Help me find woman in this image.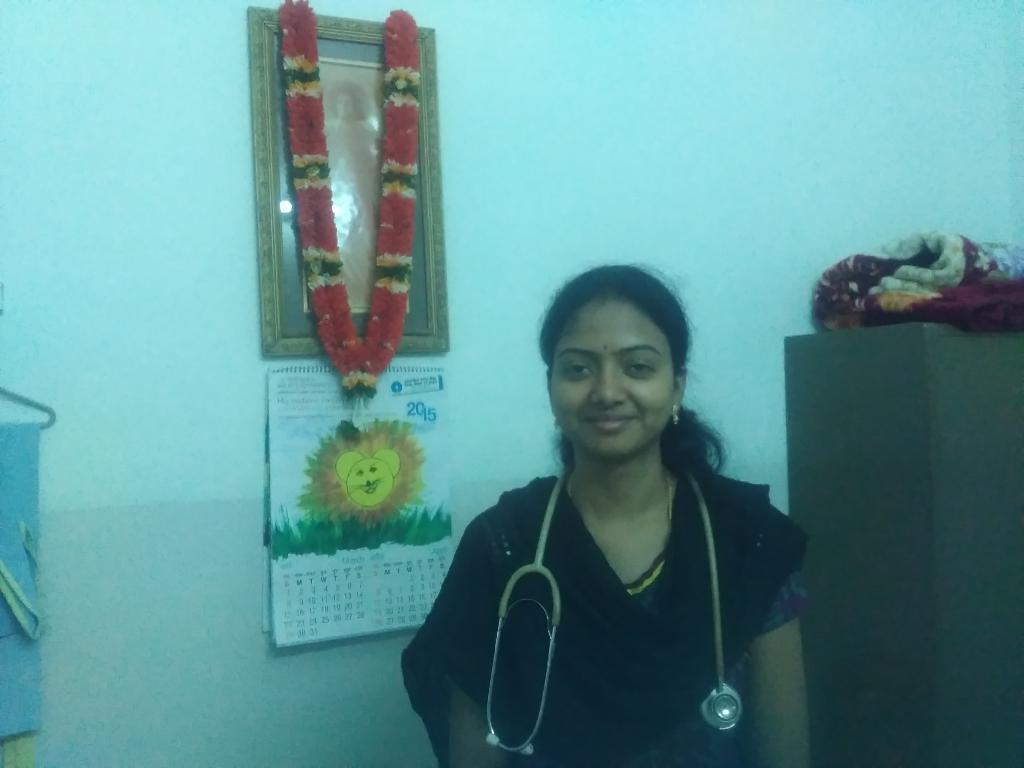
Found it: l=399, t=257, r=819, b=767.
